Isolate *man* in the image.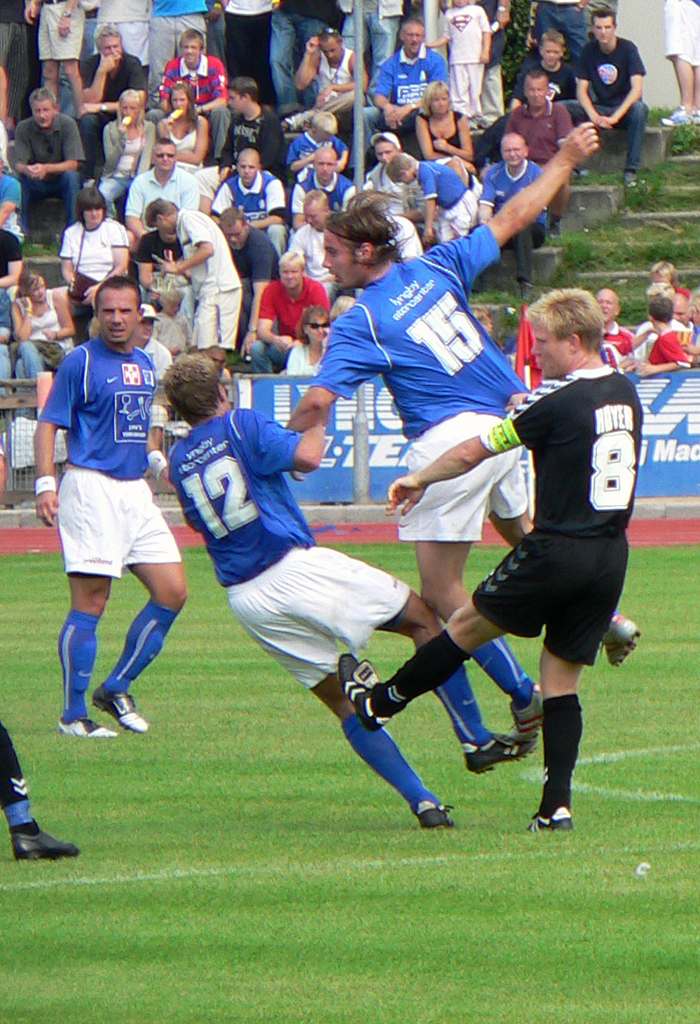
Isolated region: <region>287, 173, 345, 293</region>.
